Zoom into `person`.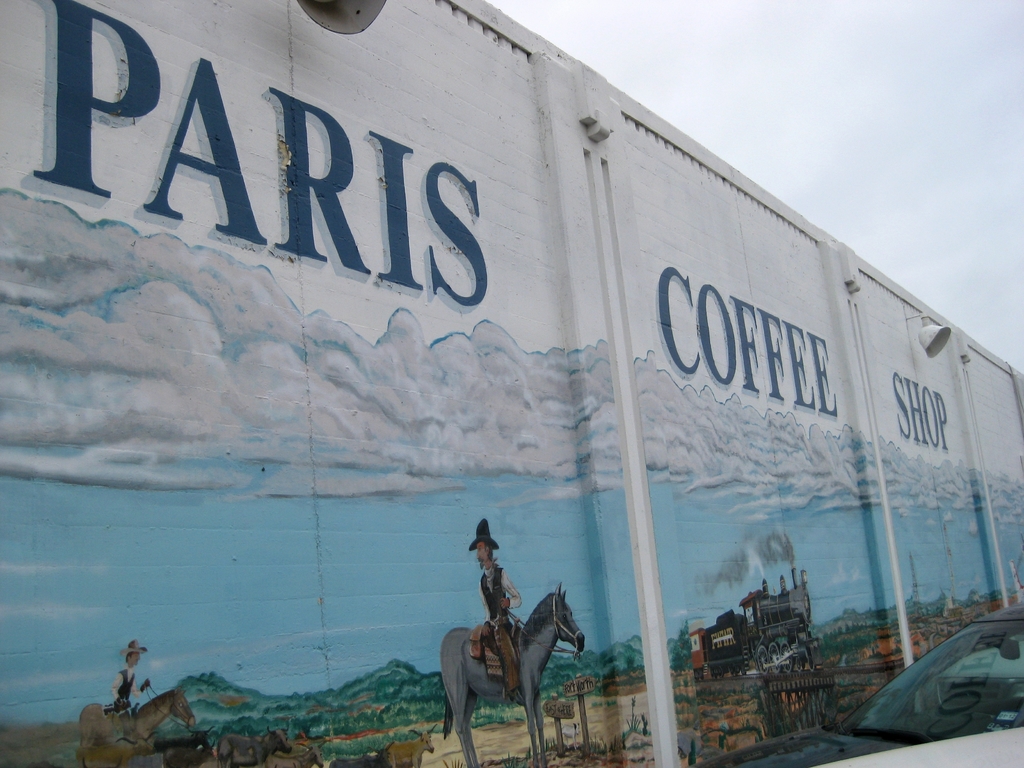
Zoom target: rect(111, 641, 151, 748).
